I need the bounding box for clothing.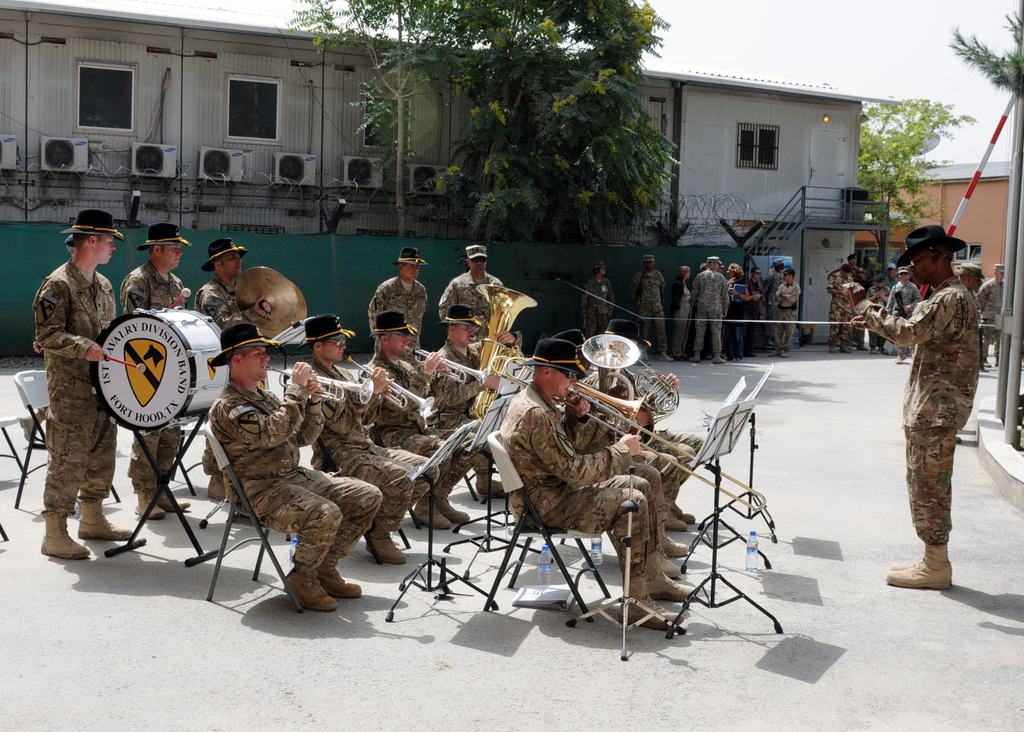
Here it is: region(191, 276, 269, 330).
